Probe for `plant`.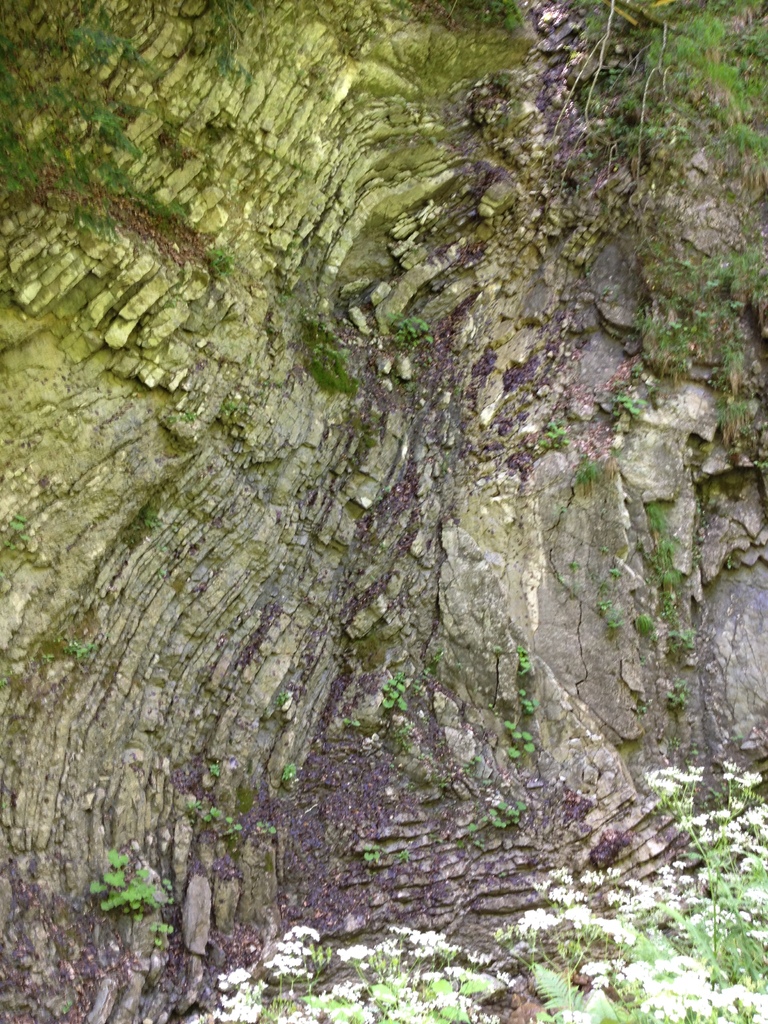
Probe result: [455,820,487,851].
